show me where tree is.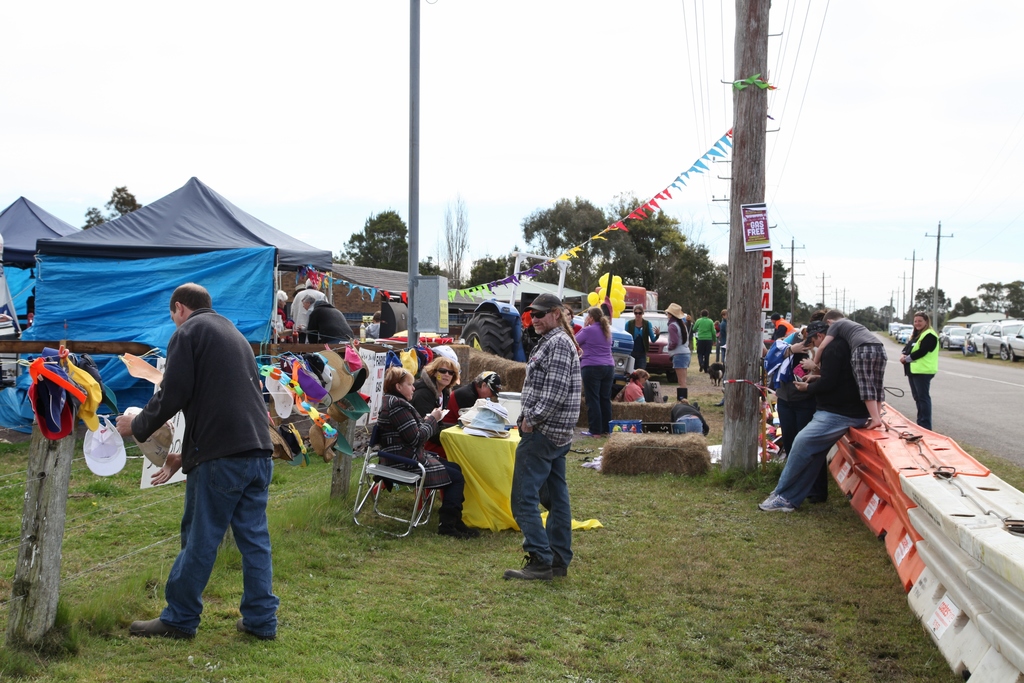
tree is at (730,0,774,476).
